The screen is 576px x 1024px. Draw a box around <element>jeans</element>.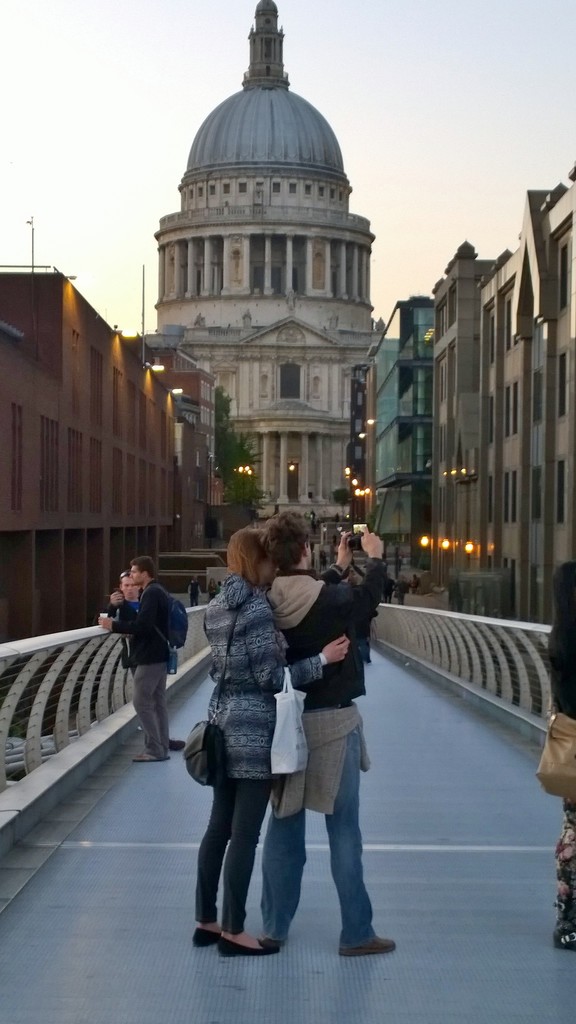
{"x1": 230, "y1": 730, "x2": 375, "y2": 949}.
